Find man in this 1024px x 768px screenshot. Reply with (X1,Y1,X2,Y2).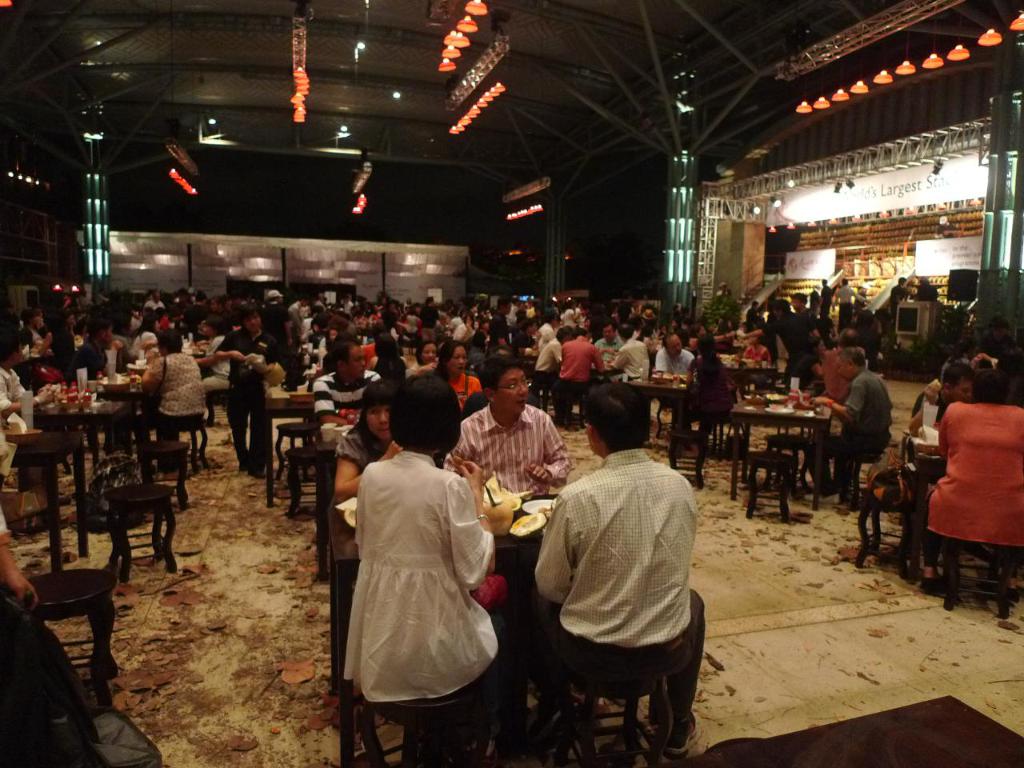
(908,360,981,440).
